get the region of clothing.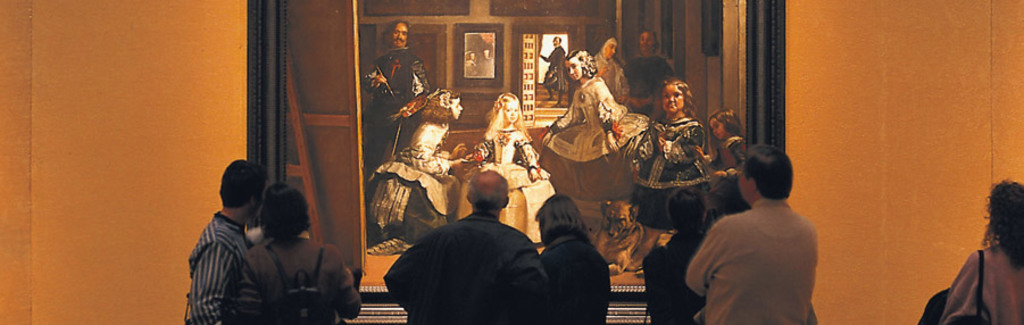
detection(471, 125, 541, 169).
